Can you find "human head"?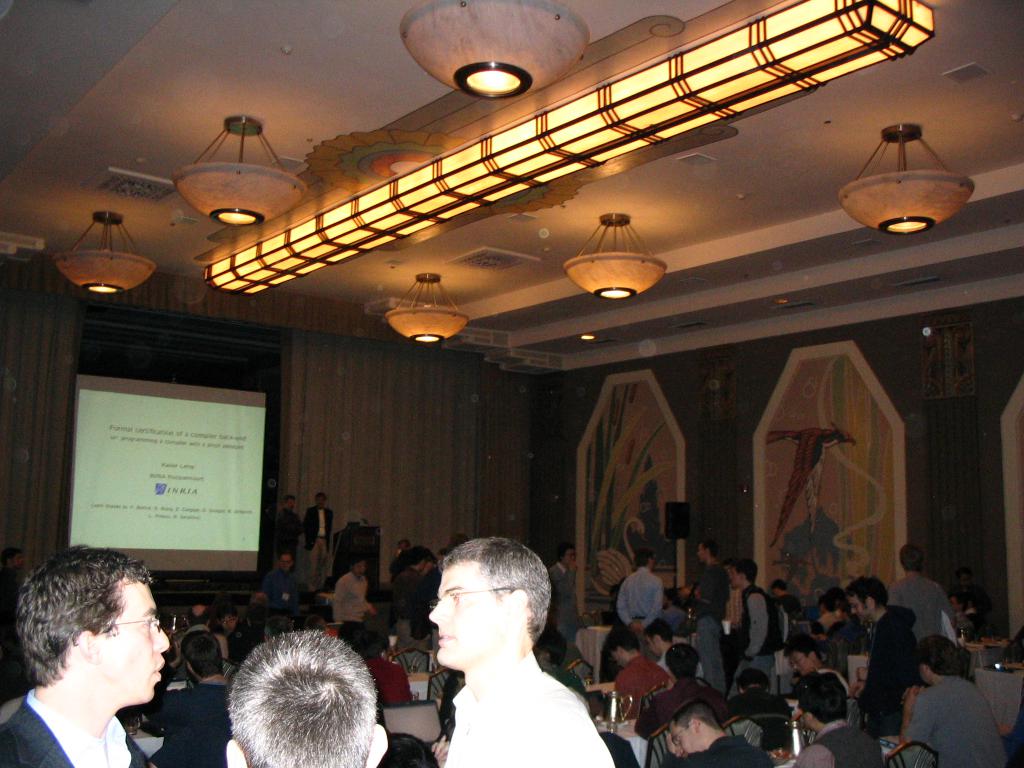
Yes, bounding box: crop(785, 633, 818, 673).
